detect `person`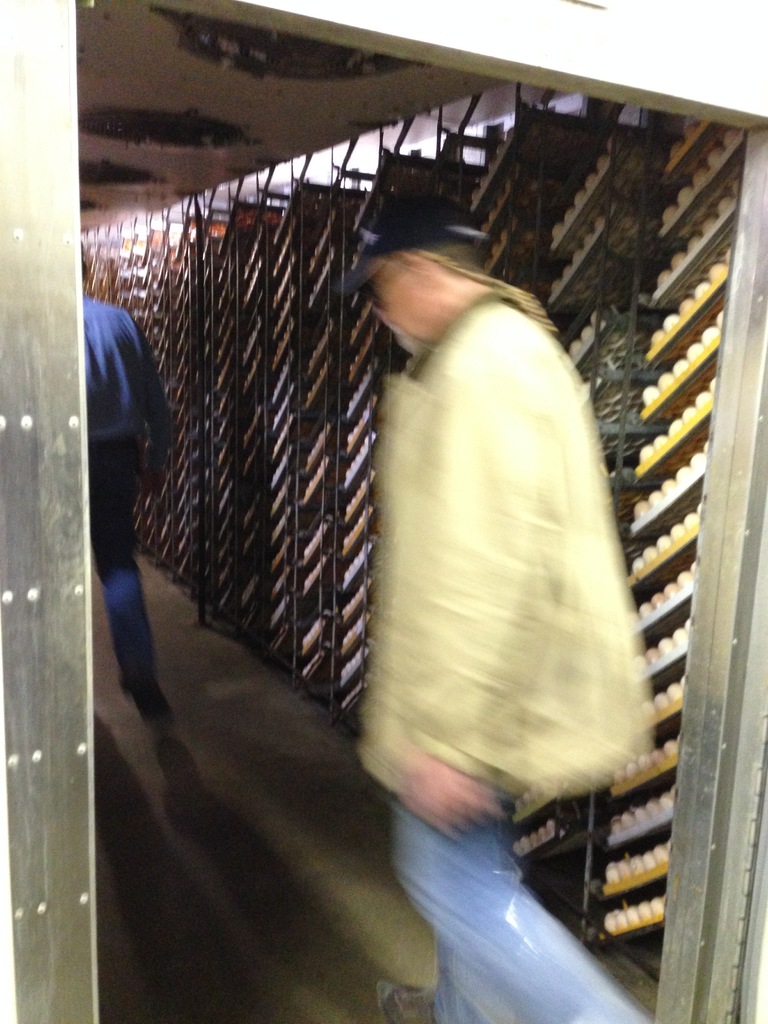
box=[82, 234, 170, 724]
